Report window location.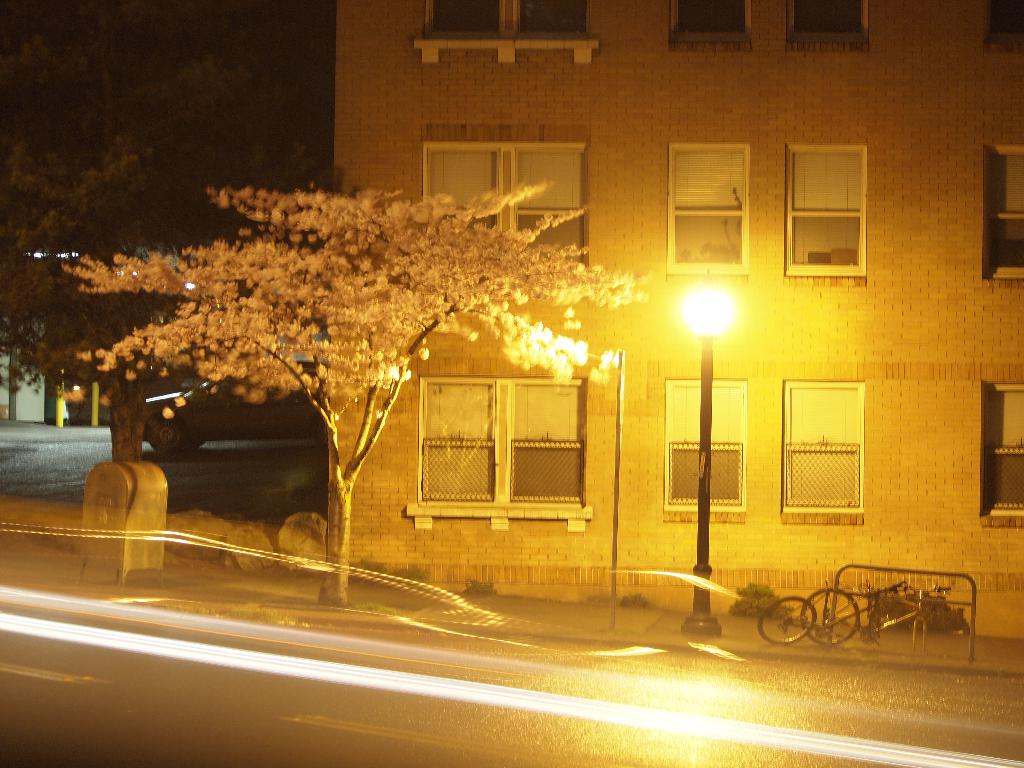
Report: region(403, 367, 593, 534).
